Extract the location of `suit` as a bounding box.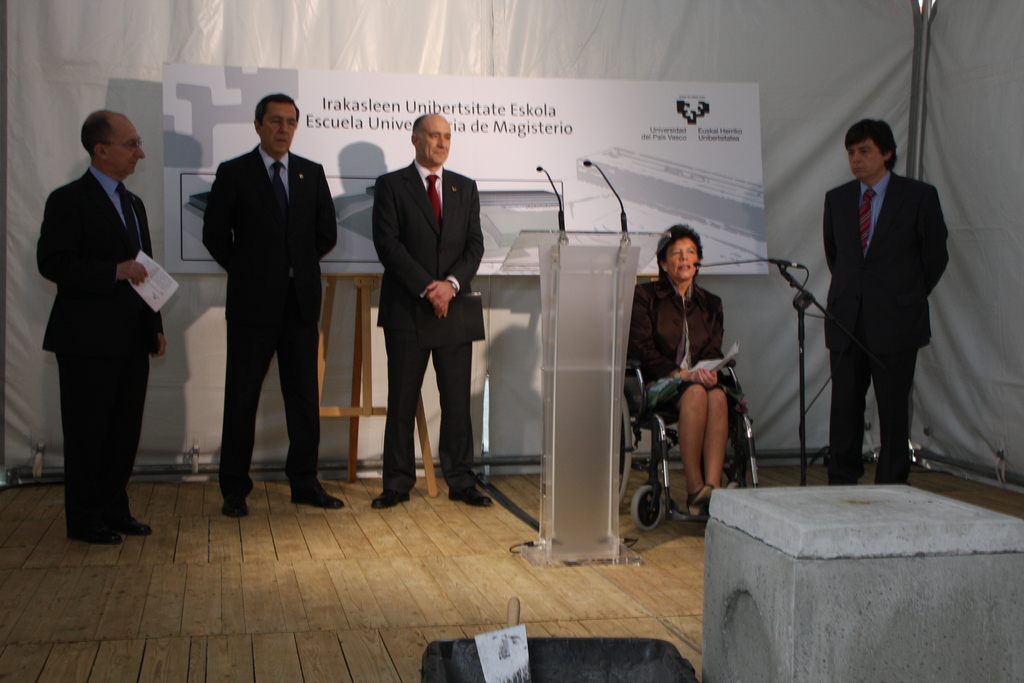
[left=824, top=169, right=950, bottom=488].
